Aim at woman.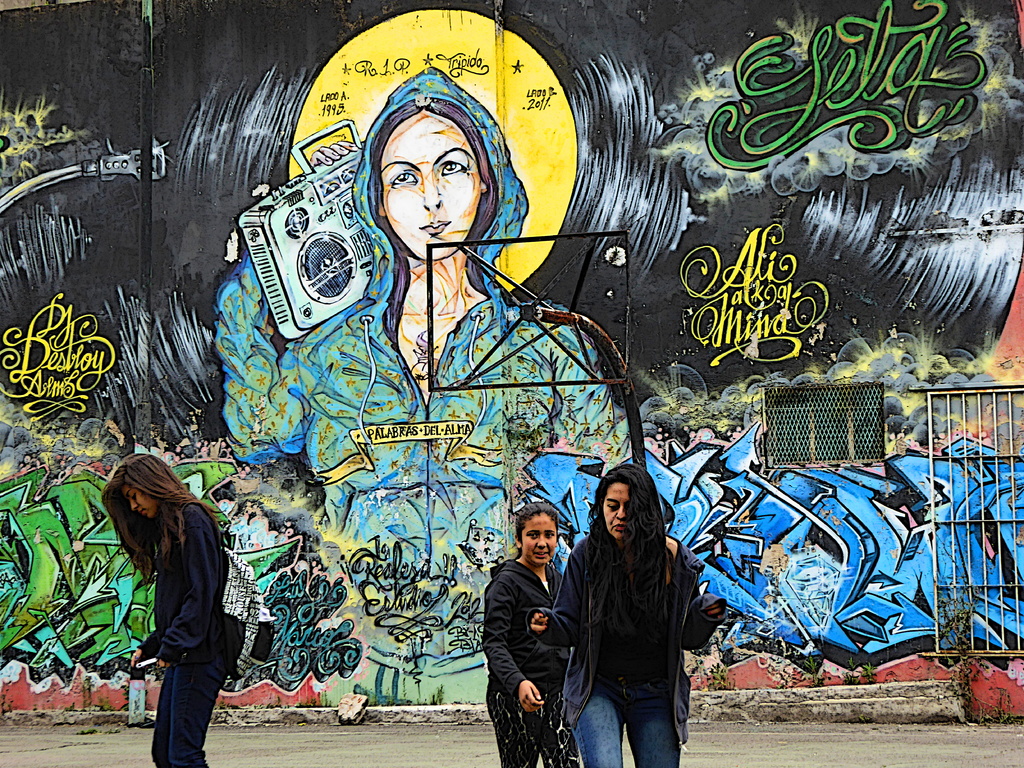
Aimed at {"left": 555, "top": 443, "right": 705, "bottom": 767}.
